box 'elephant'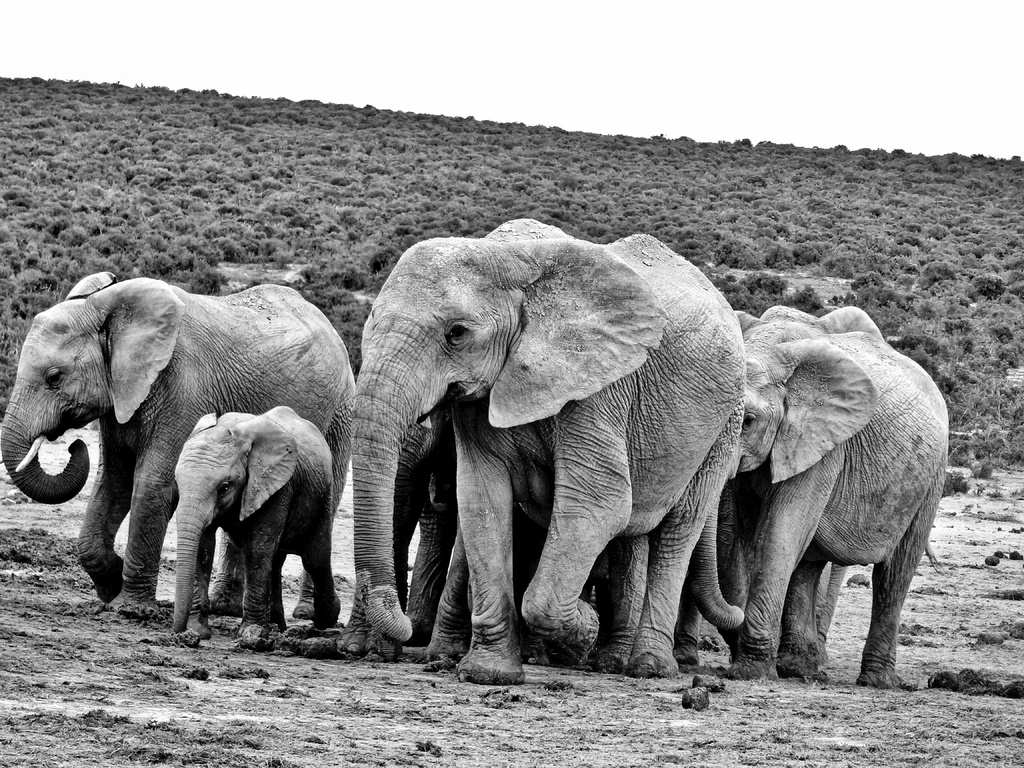
select_region(349, 219, 743, 684)
